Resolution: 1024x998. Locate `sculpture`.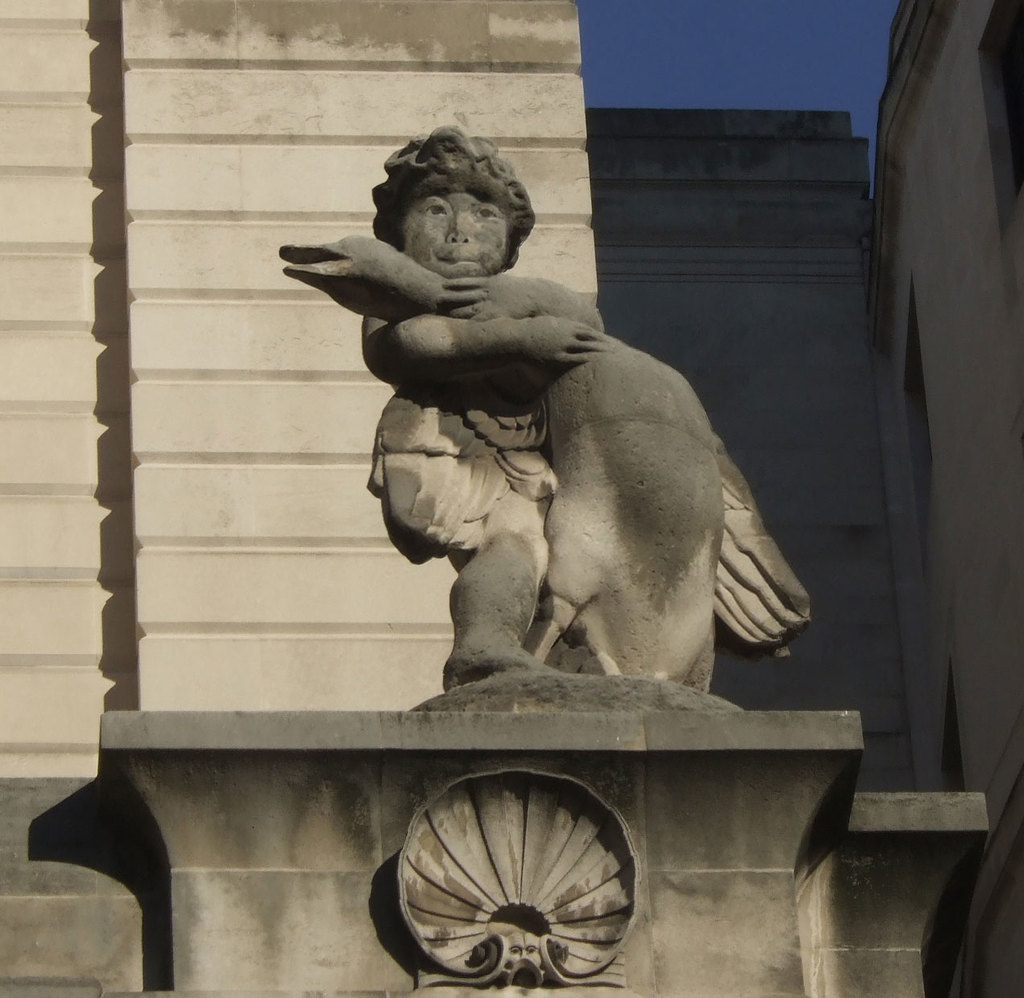
(x1=238, y1=103, x2=870, y2=735).
